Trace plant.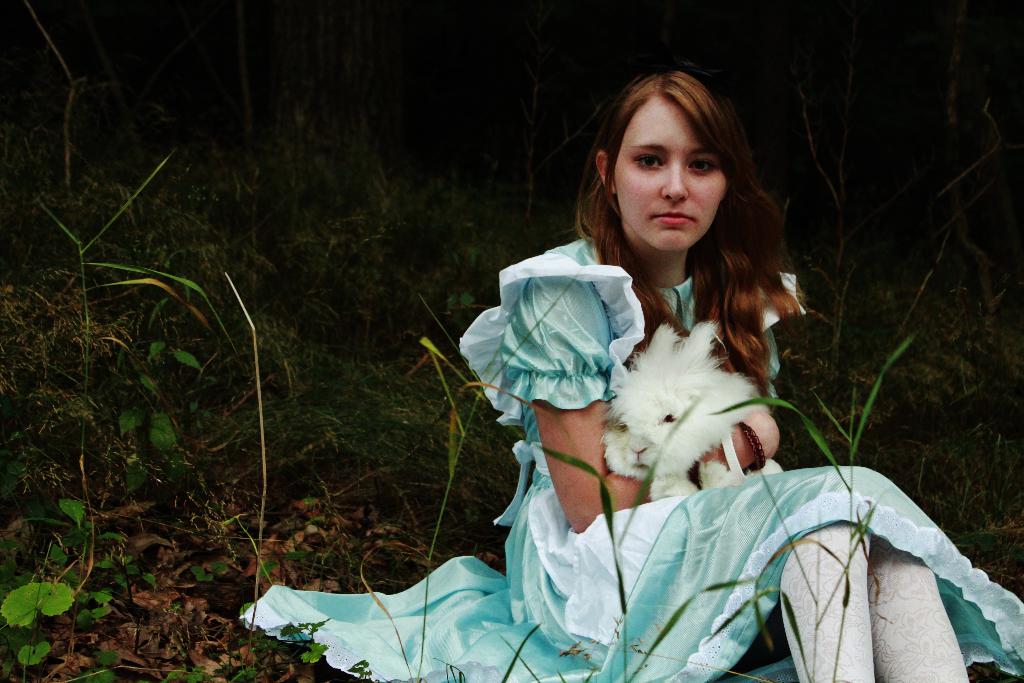
Traced to box(231, 663, 257, 682).
